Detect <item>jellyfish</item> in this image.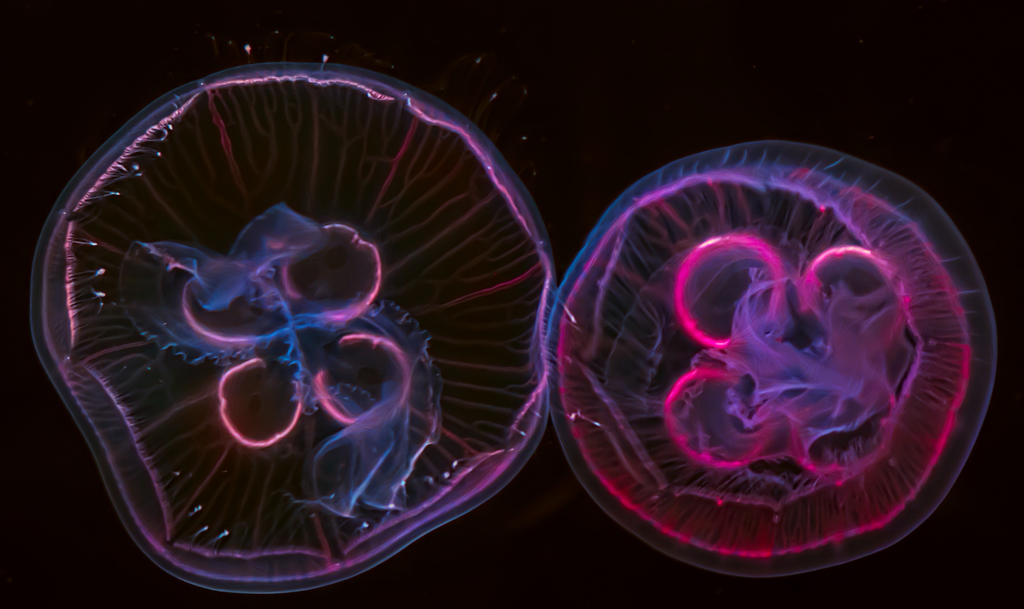
Detection: region(26, 58, 561, 597).
